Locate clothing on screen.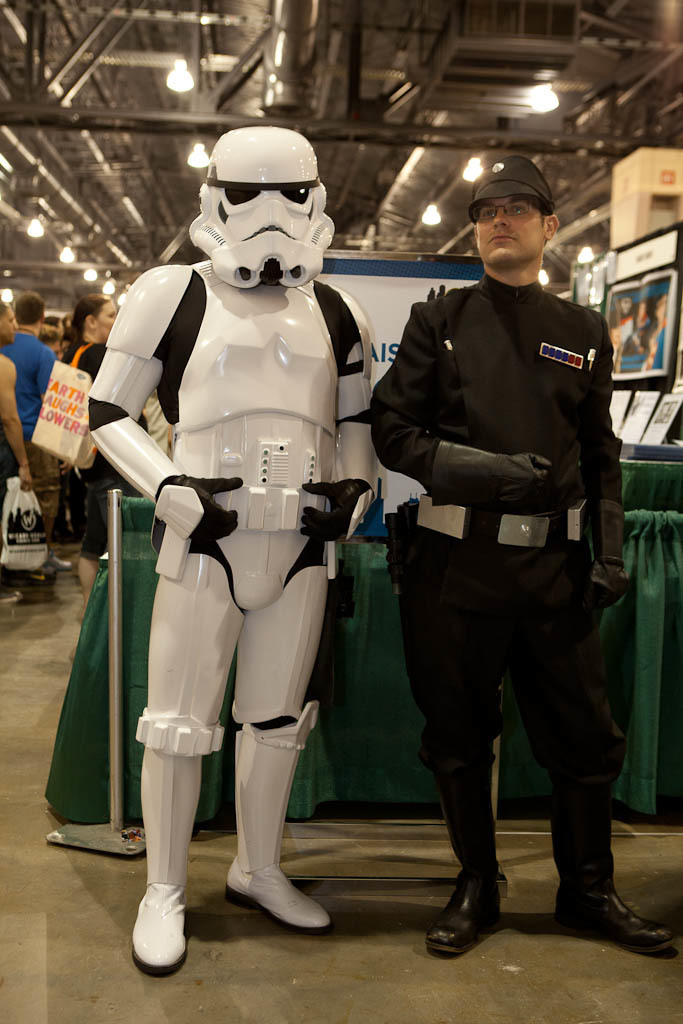
On screen at box=[367, 187, 640, 861].
